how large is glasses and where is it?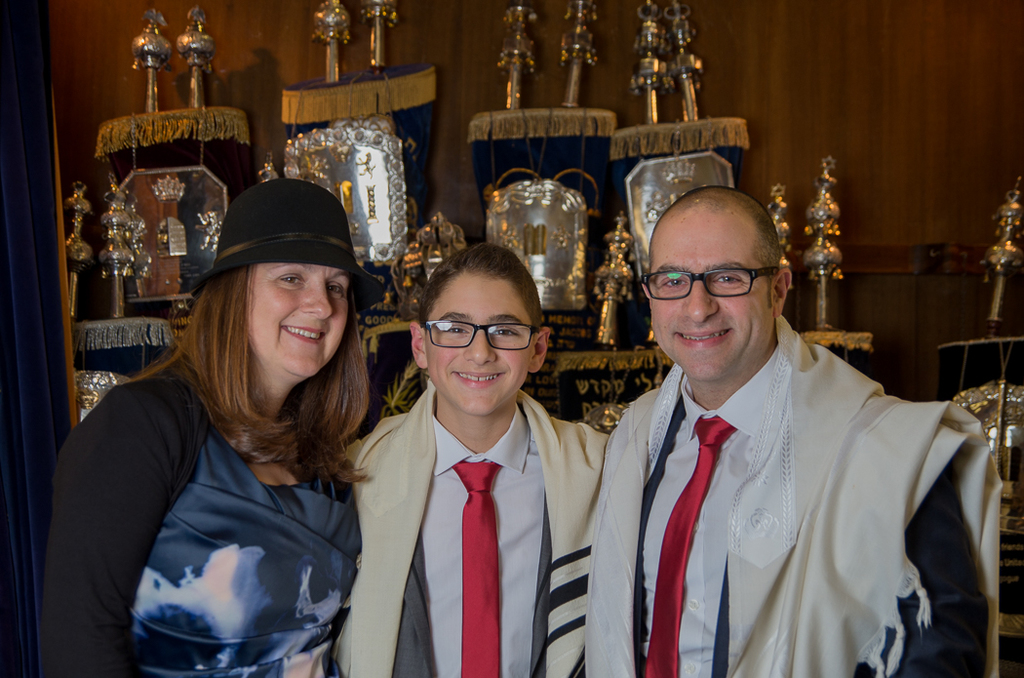
Bounding box: crop(407, 321, 535, 370).
